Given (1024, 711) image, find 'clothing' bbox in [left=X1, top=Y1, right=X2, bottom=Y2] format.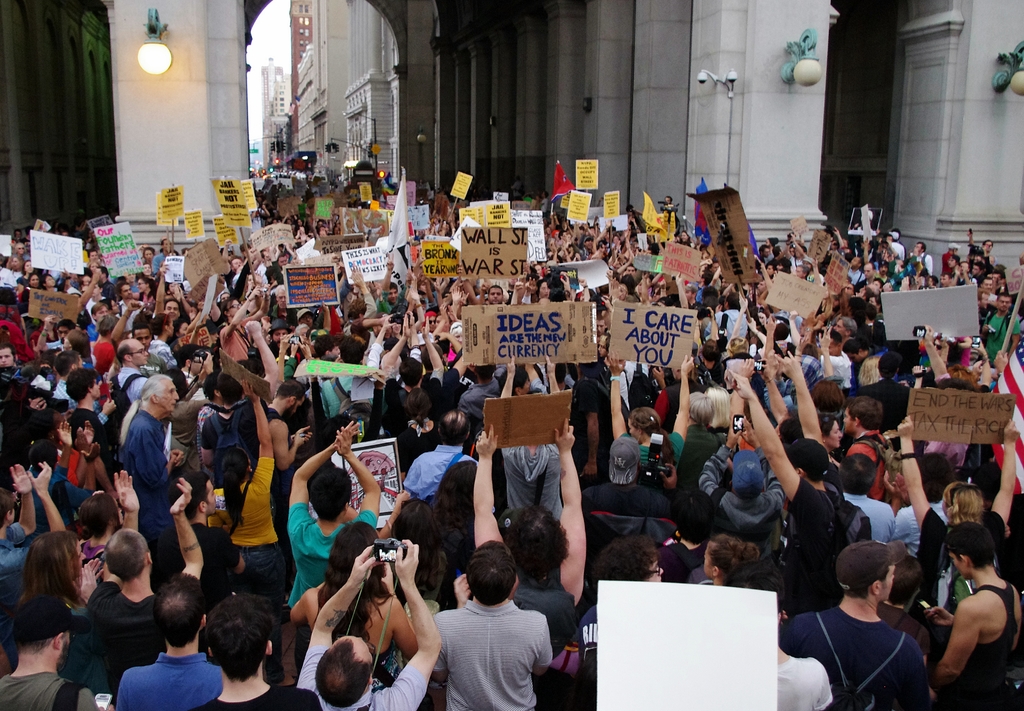
[left=377, top=287, right=412, bottom=324].
